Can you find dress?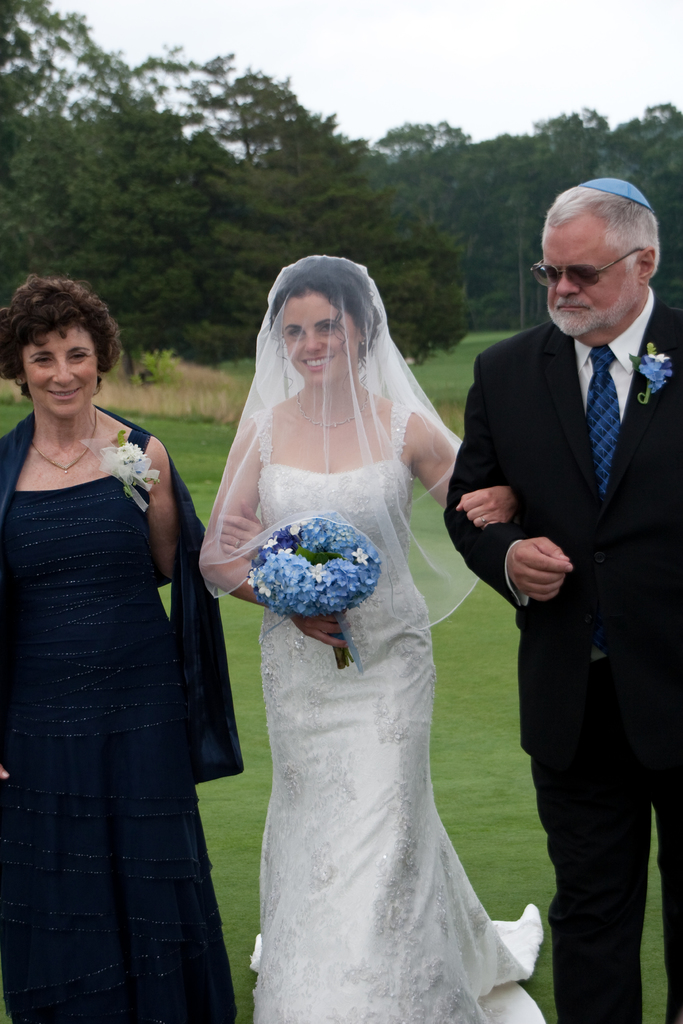
Yes, bounding box: (x1=0, y1=430, x2=242, y2=1023).
